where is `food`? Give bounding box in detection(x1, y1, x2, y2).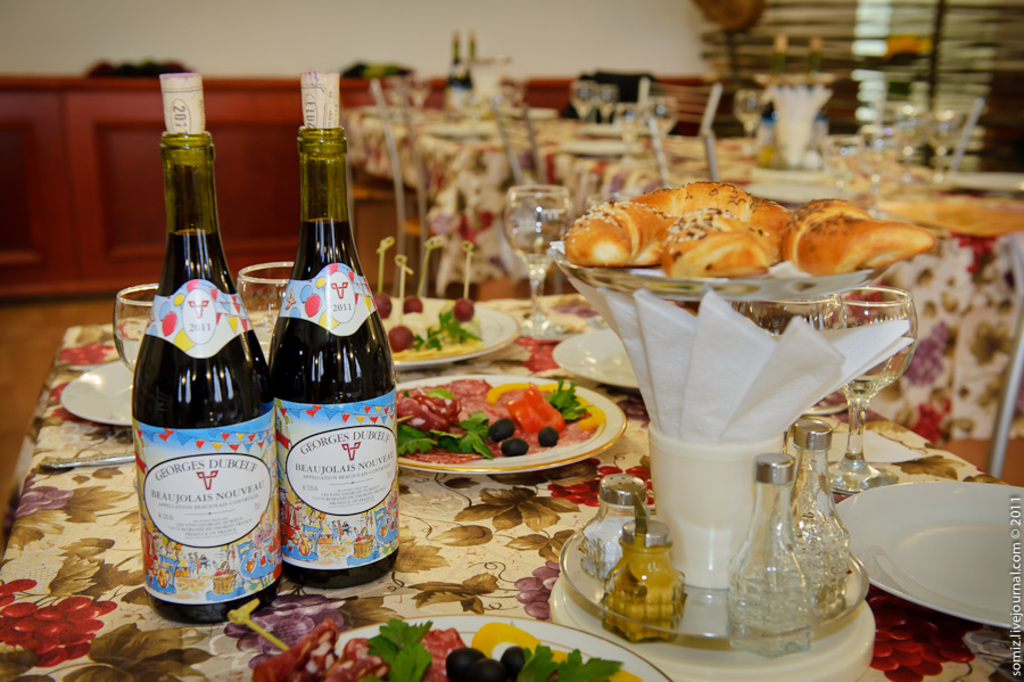
detection(372, 294, 480, 358).
